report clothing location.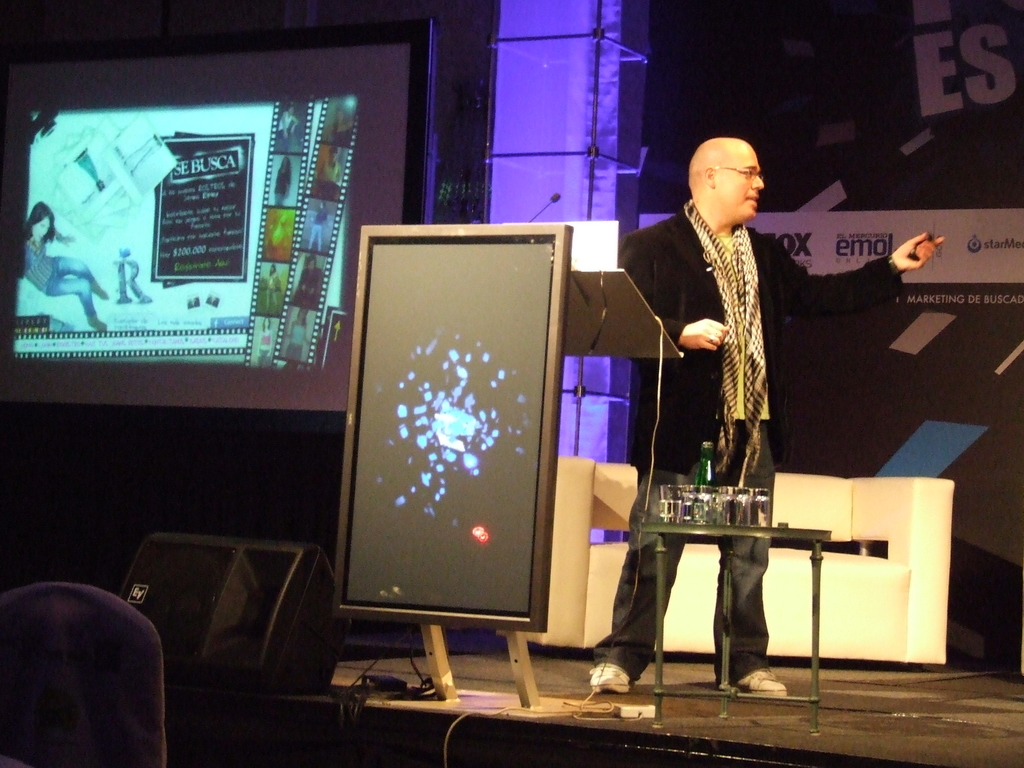
Report: box=[19, 237, 67, 300].
